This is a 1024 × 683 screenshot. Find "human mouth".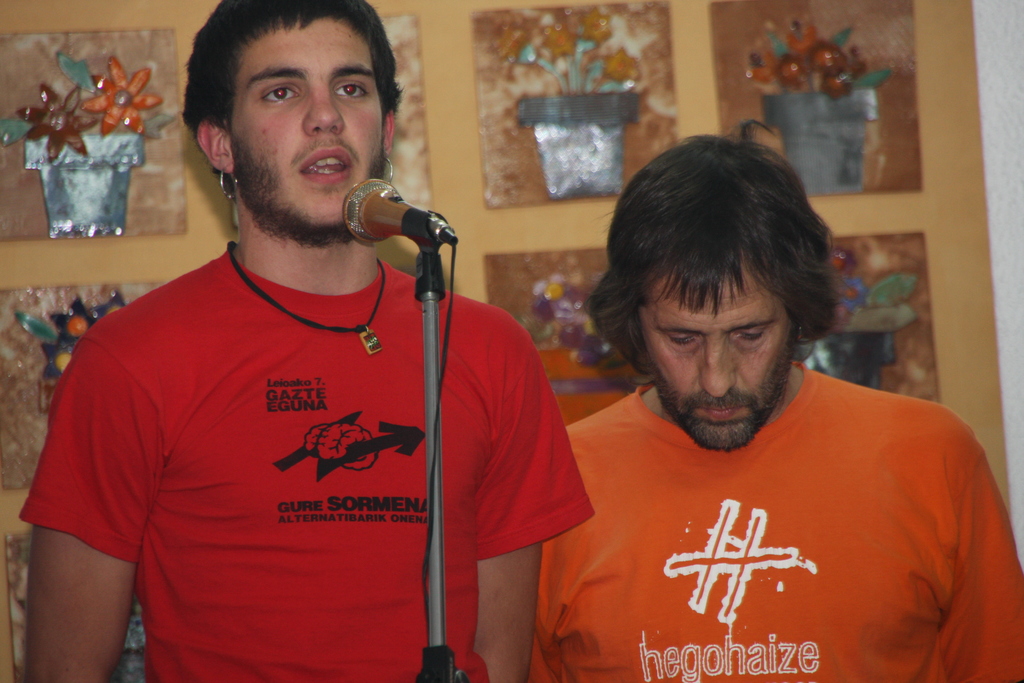
Bounding box: [297,142,356,185].
